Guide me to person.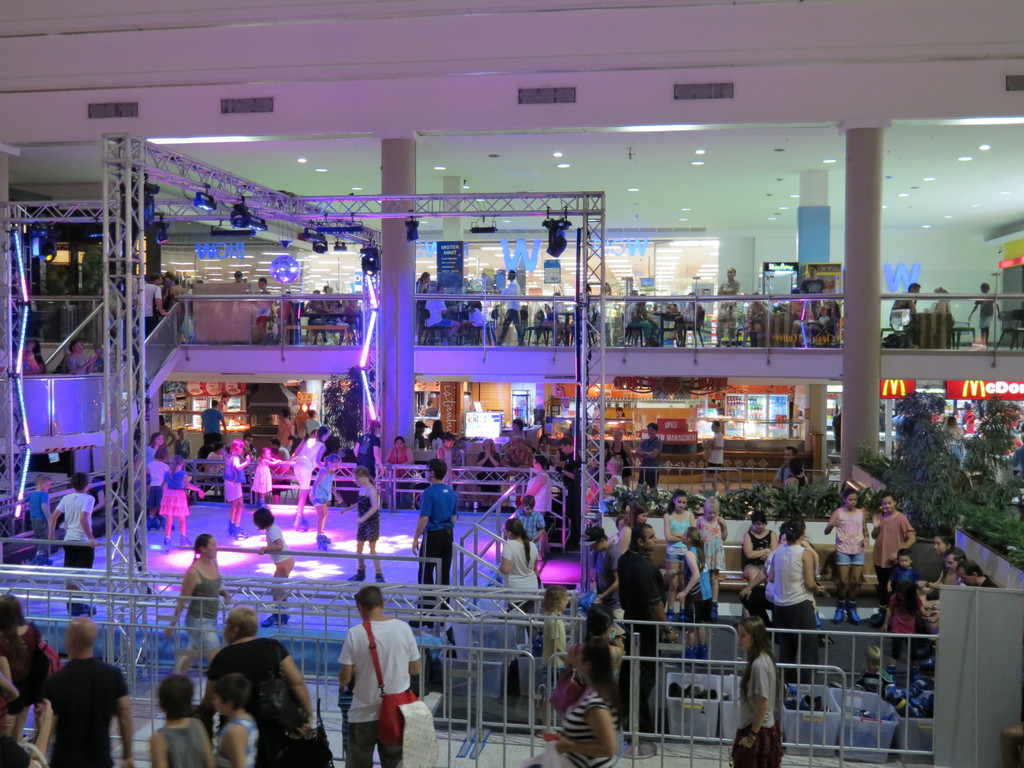
Guidance: crop(253, 278, 280, 344).
